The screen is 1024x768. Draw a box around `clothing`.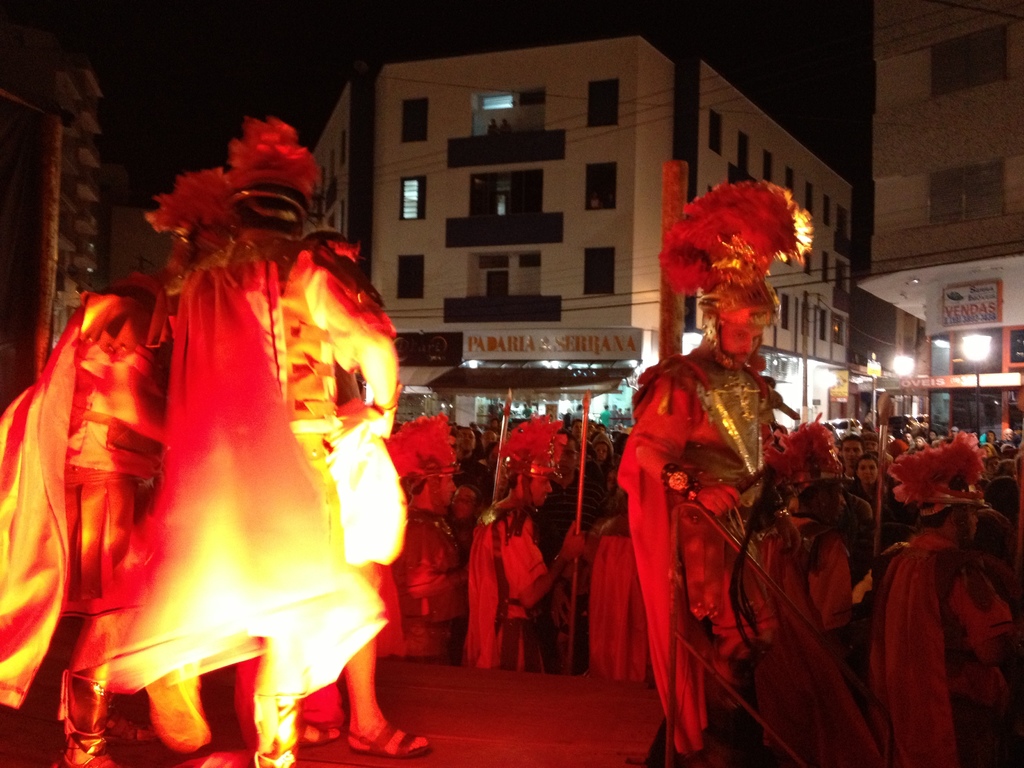
rect(0, 292, 177, 767).
